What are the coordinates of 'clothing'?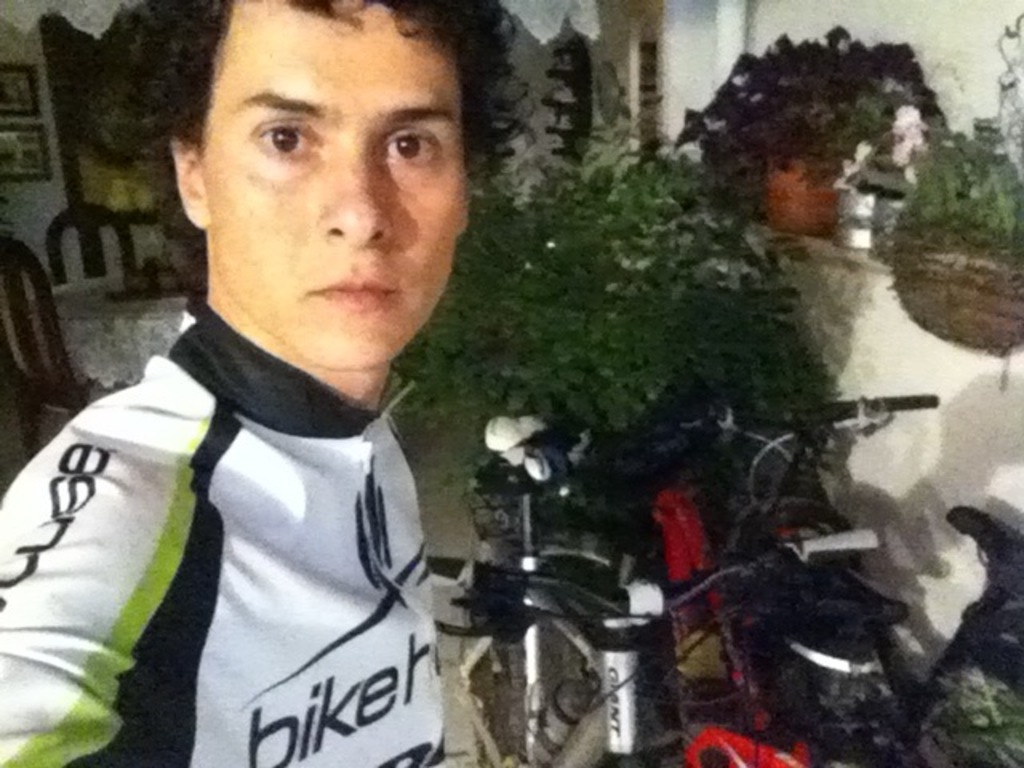
27,288,482,760.
